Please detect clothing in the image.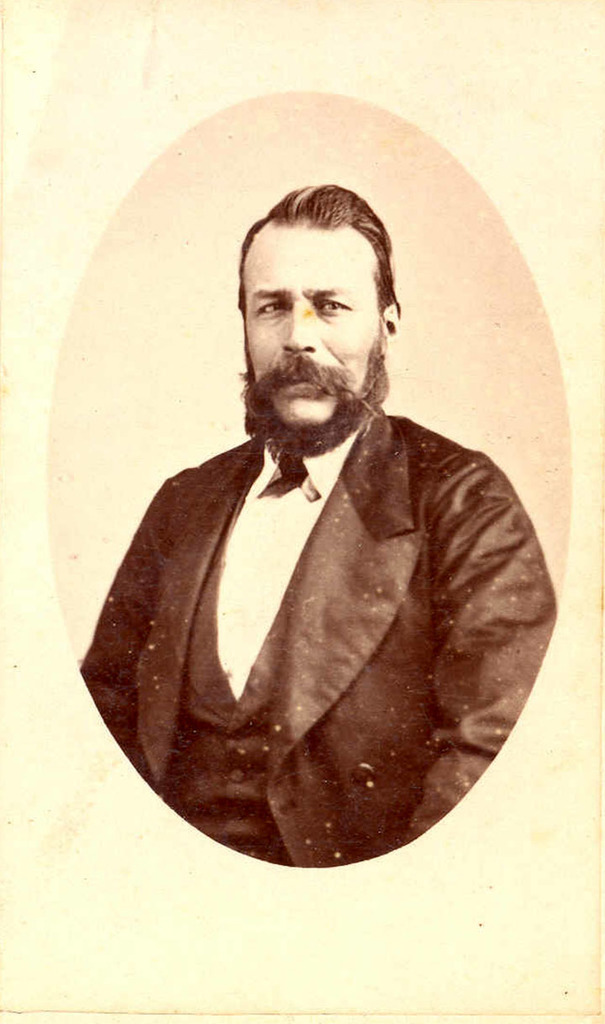
bbox=(82, 398, 555, 826).
